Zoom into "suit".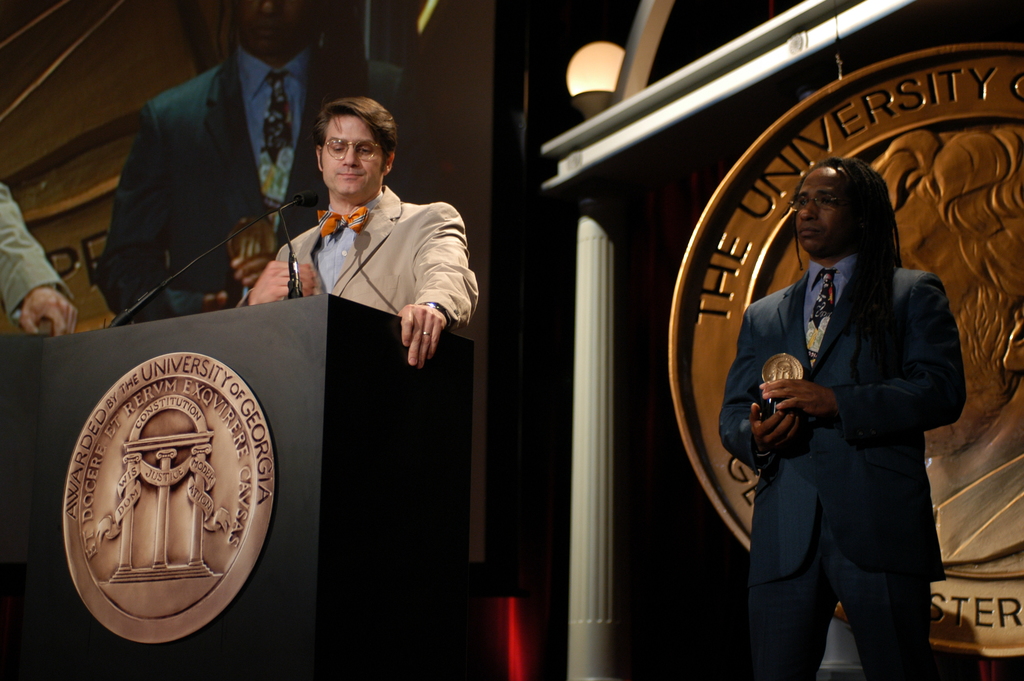
Zoom target: [left=733, top=147, right=967, bottom=680].
